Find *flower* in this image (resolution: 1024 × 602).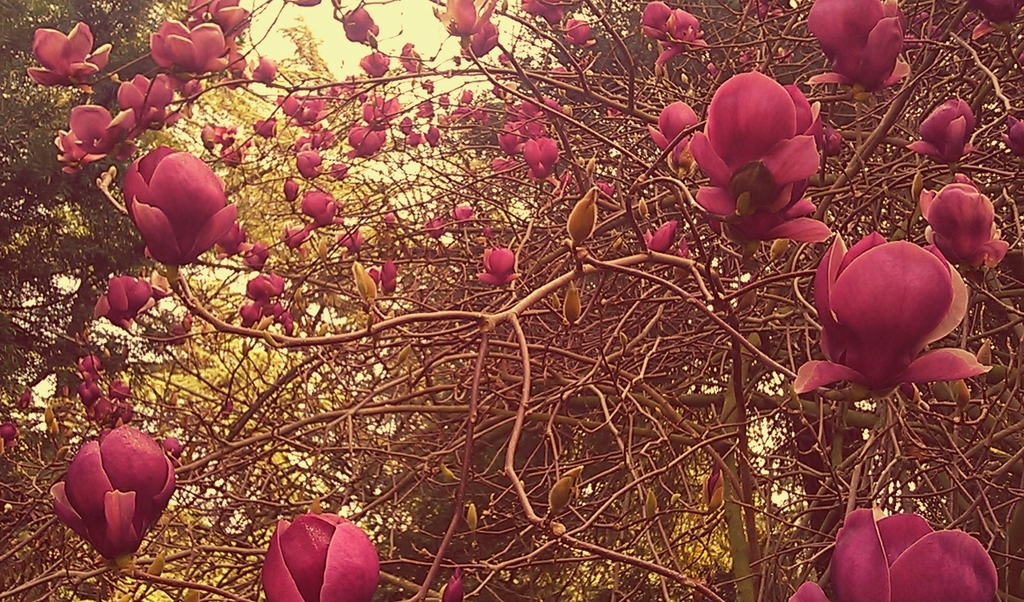
x1=805 y1=0 x2=909 y2=105.
